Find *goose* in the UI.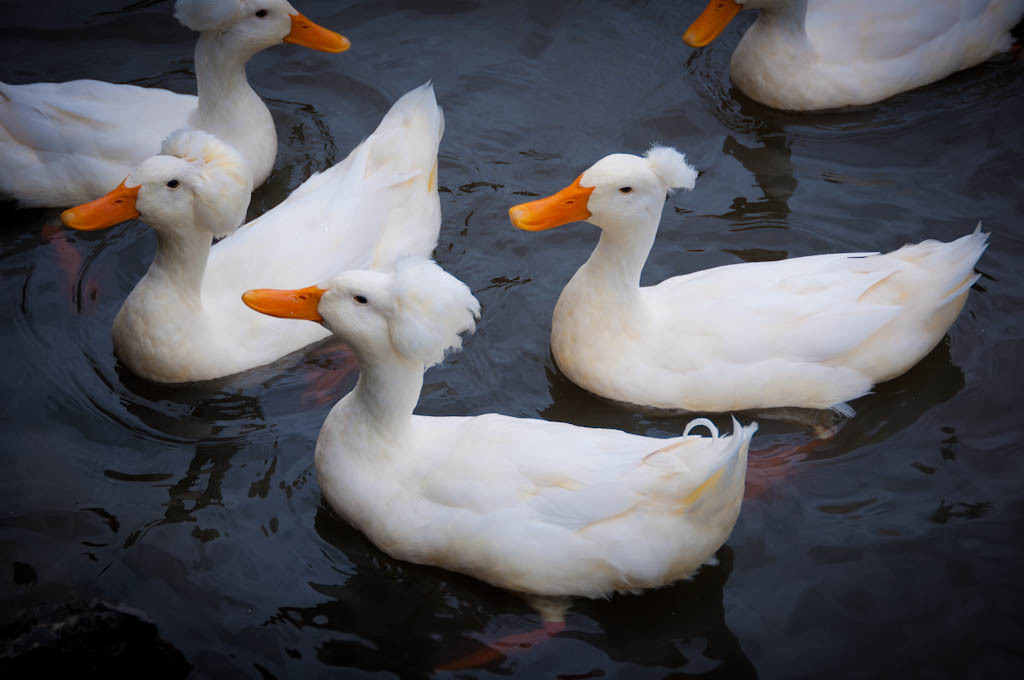
UI element at rect(0, 0, 344, 205).
